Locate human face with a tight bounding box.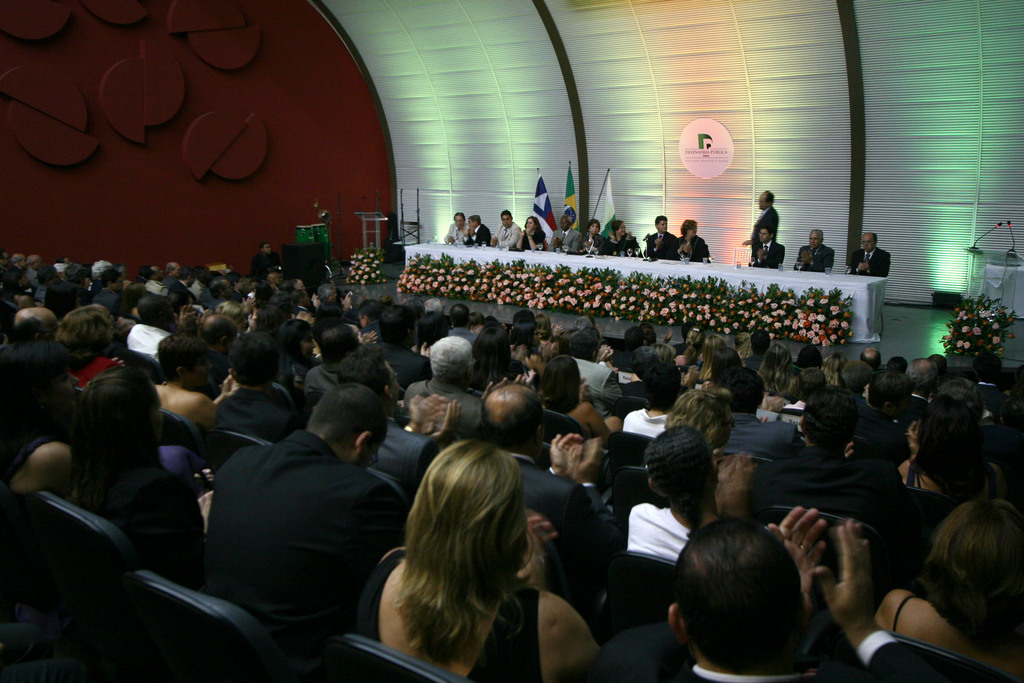
rect(757, 195, 769, 210).
